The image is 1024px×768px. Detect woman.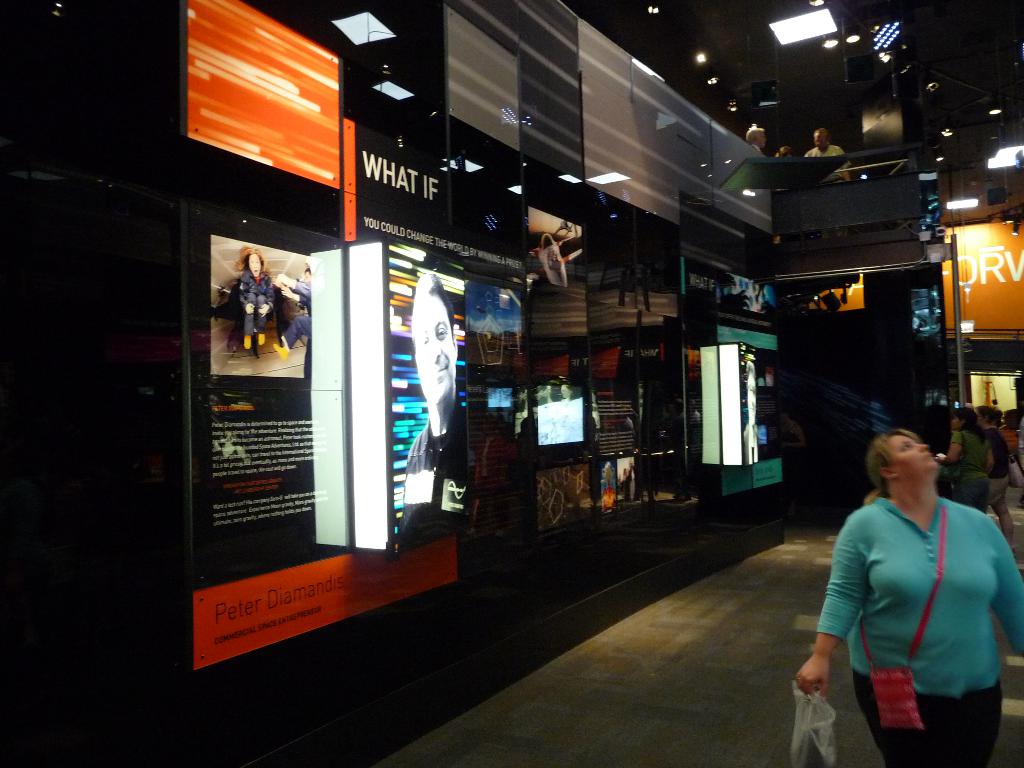
Detection: x1=237 y1=246 x2=276 y2=349.
